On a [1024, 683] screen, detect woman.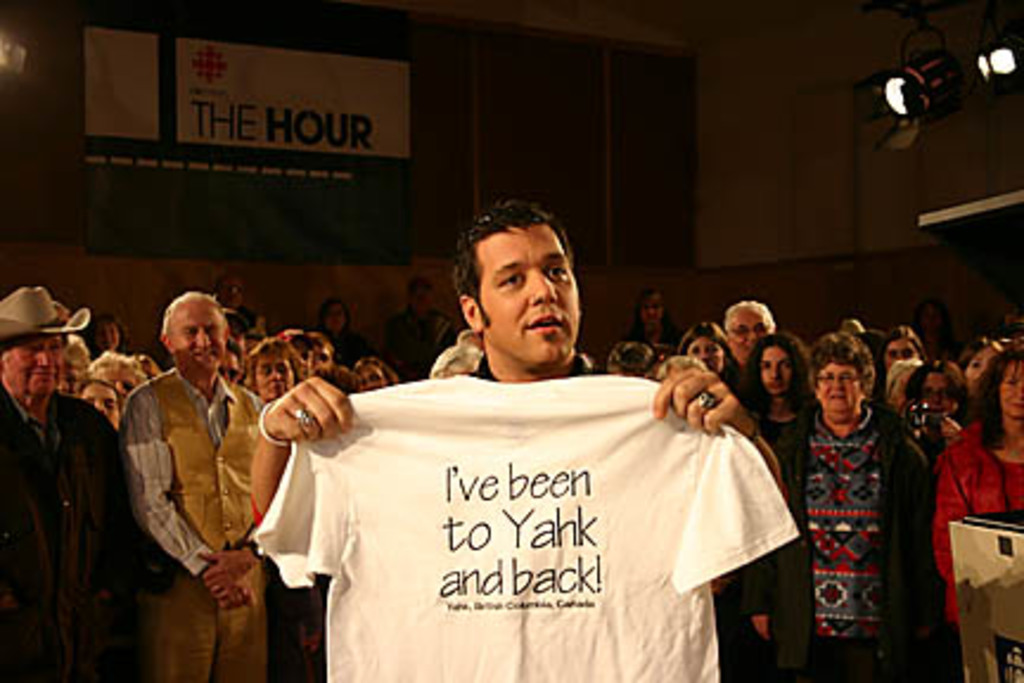
{"x1": 78, "y1": 377, "x2": 116, "y2": 432}.
